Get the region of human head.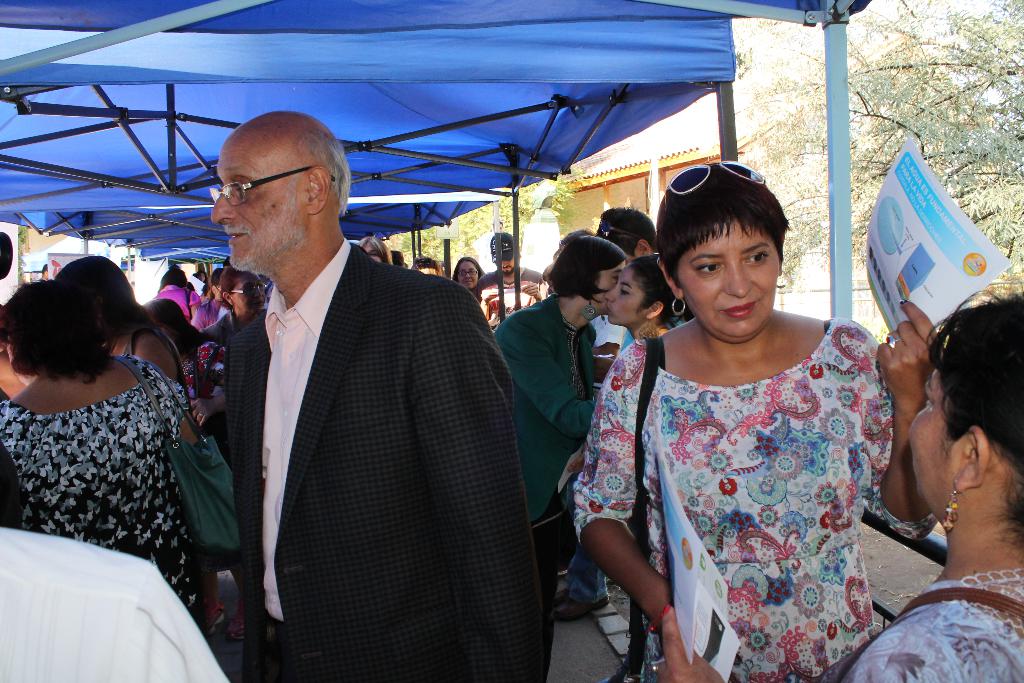
(1, 276, 102, 385).
